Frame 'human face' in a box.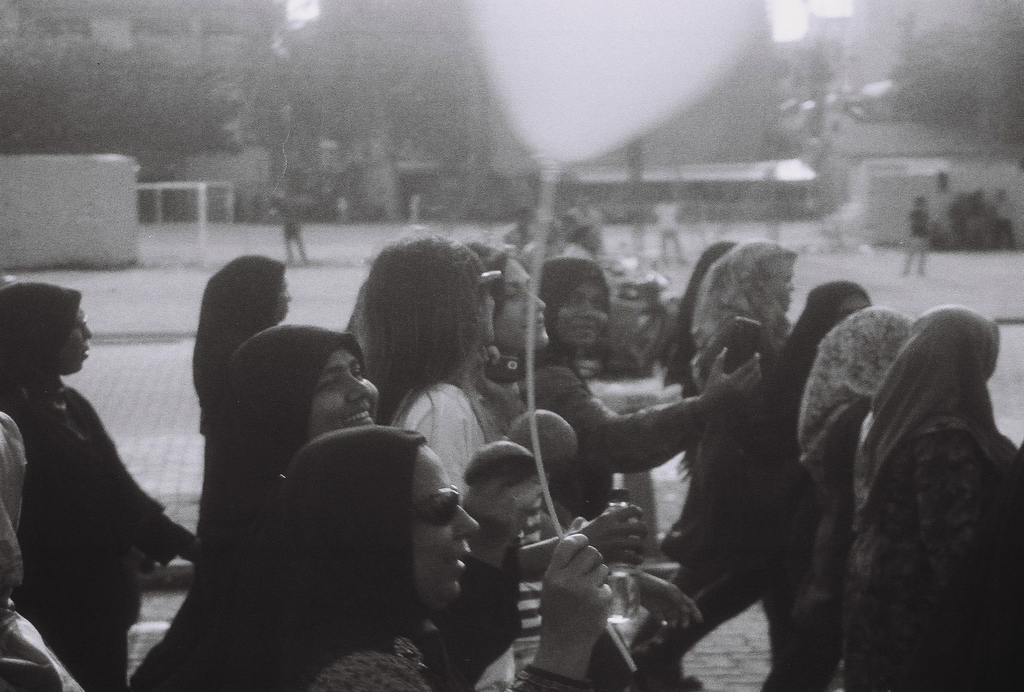
pyautogui.locateOnScreen(309, 347, 381, 434).
